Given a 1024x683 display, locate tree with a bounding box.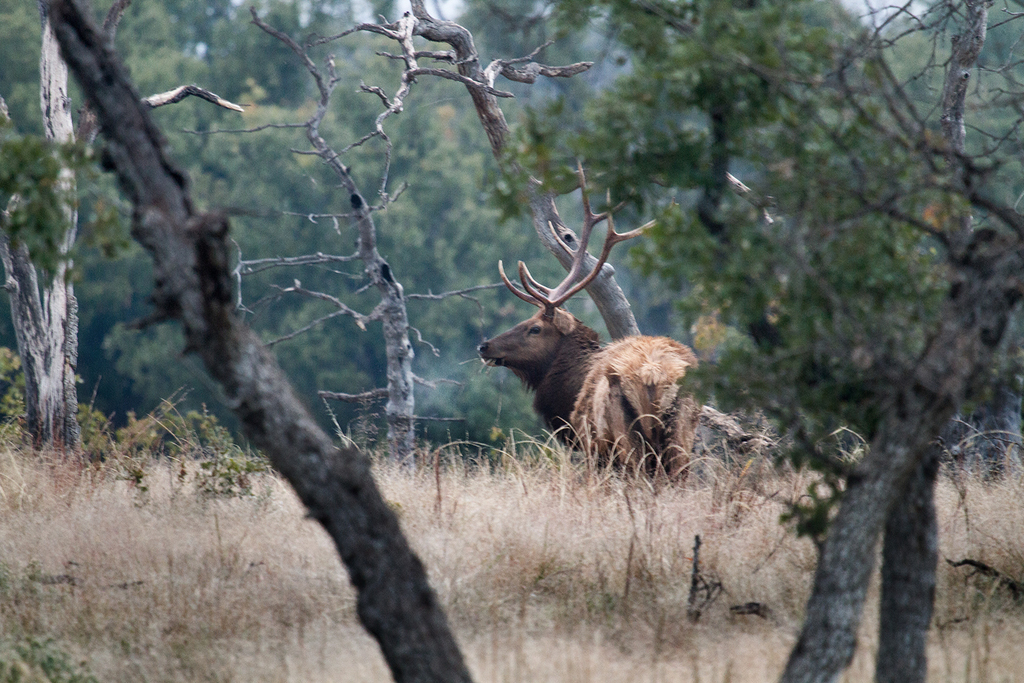
Located: 632:10:1023:488.
